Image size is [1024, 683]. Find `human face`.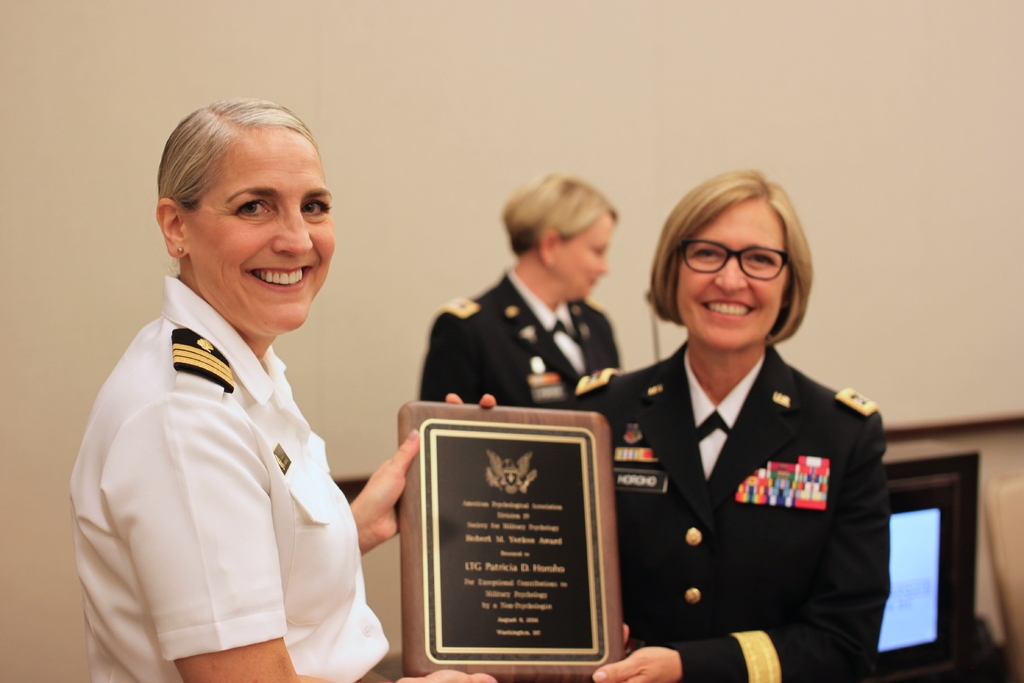
box=[556, 210, 616, 304].
